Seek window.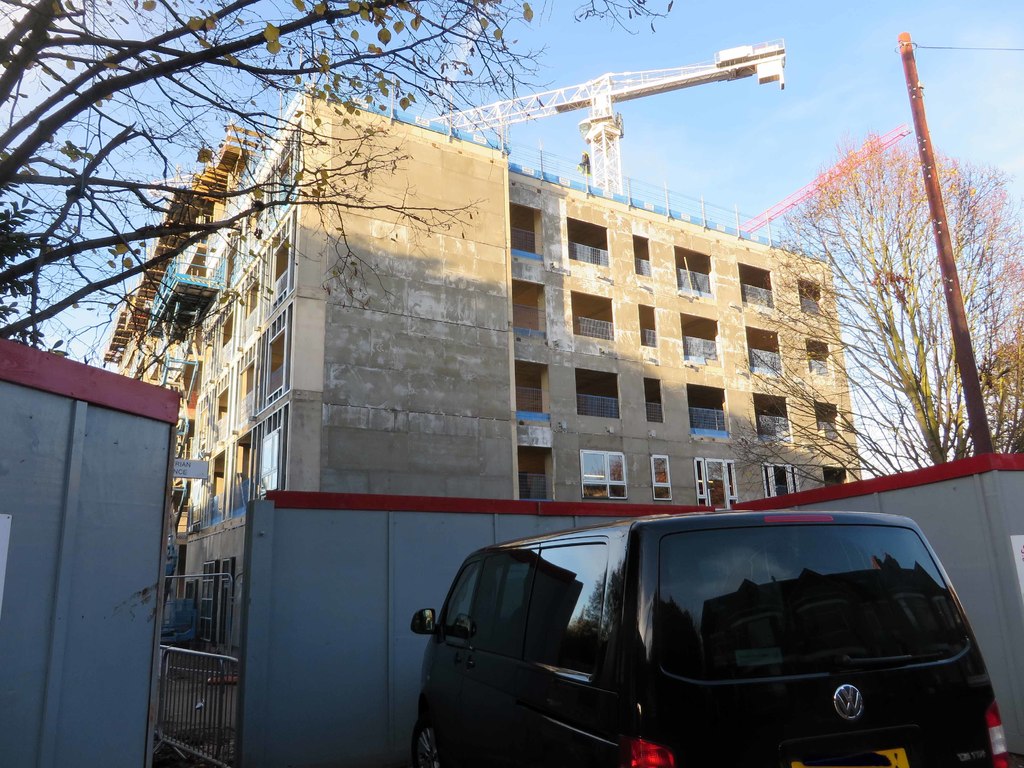
box(682, 312, 714, 364).
